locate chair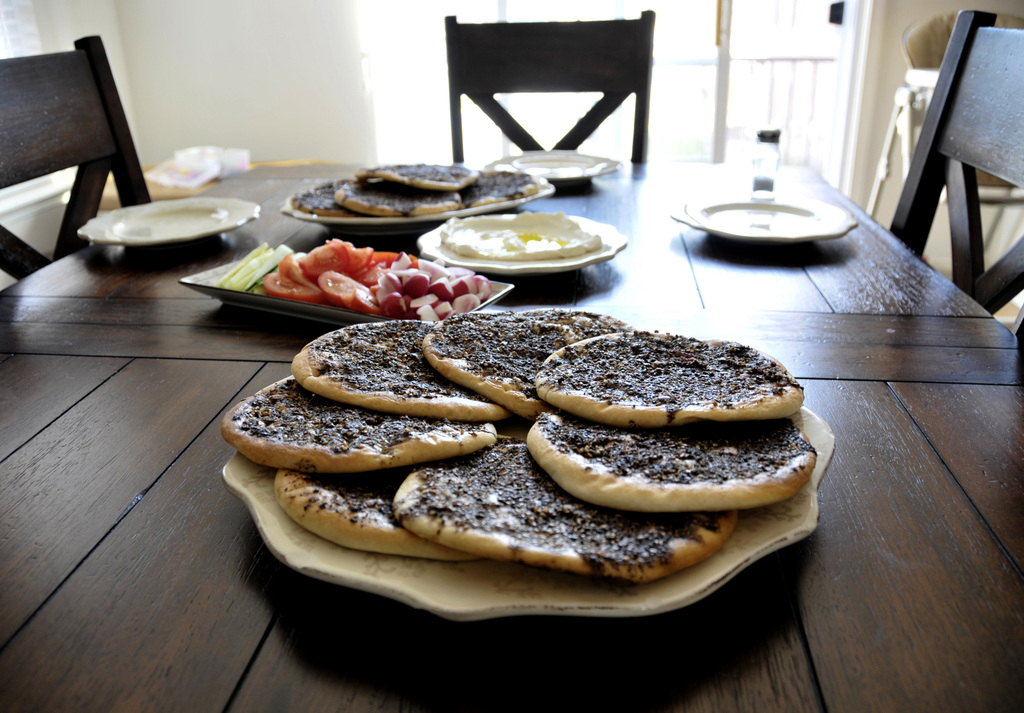
[x1=0, y1=30, x2=157, y2=293]
